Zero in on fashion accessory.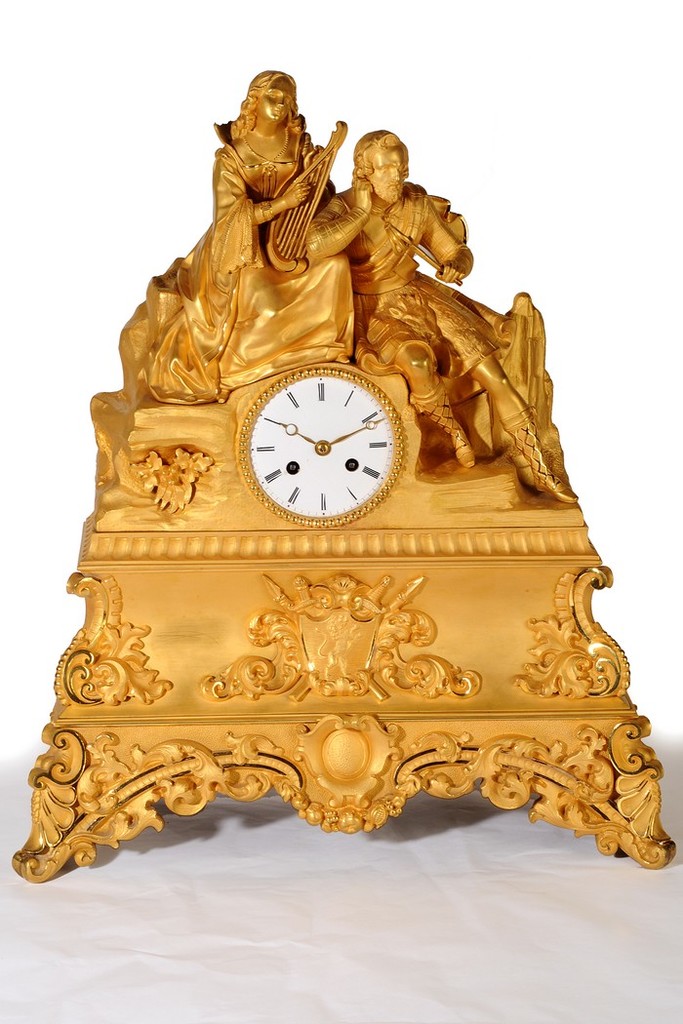
Zeroed in: locate(373, 198, 412, 256).
